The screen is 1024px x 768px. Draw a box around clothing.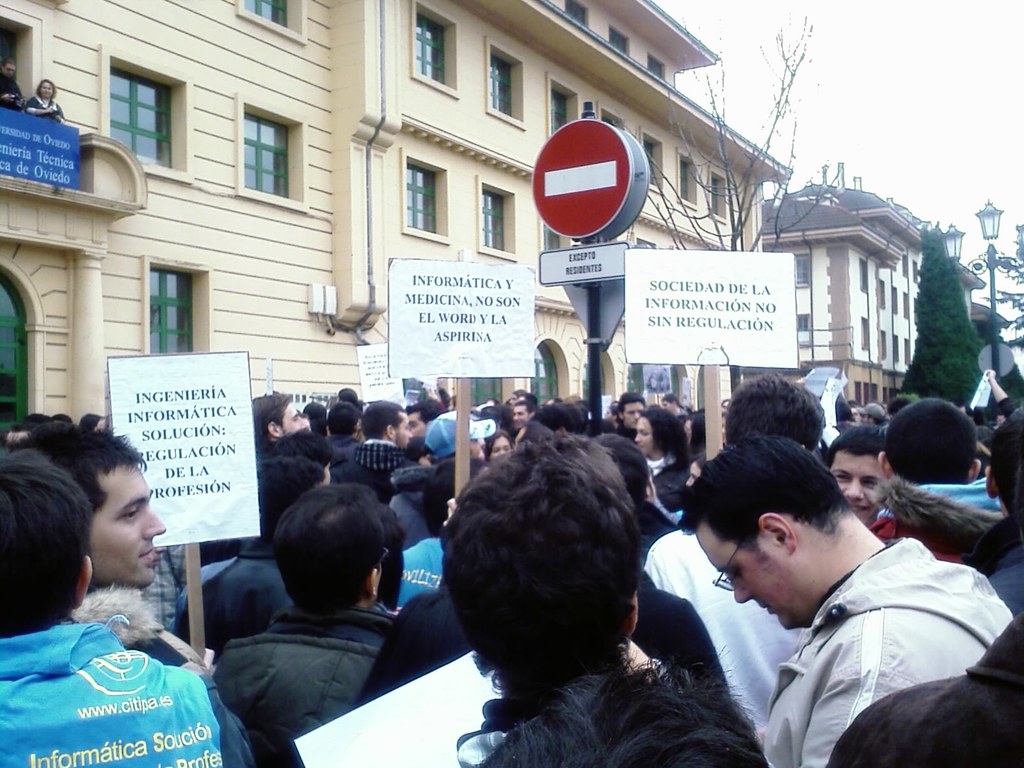
<box>383,458,433,549</box>.
